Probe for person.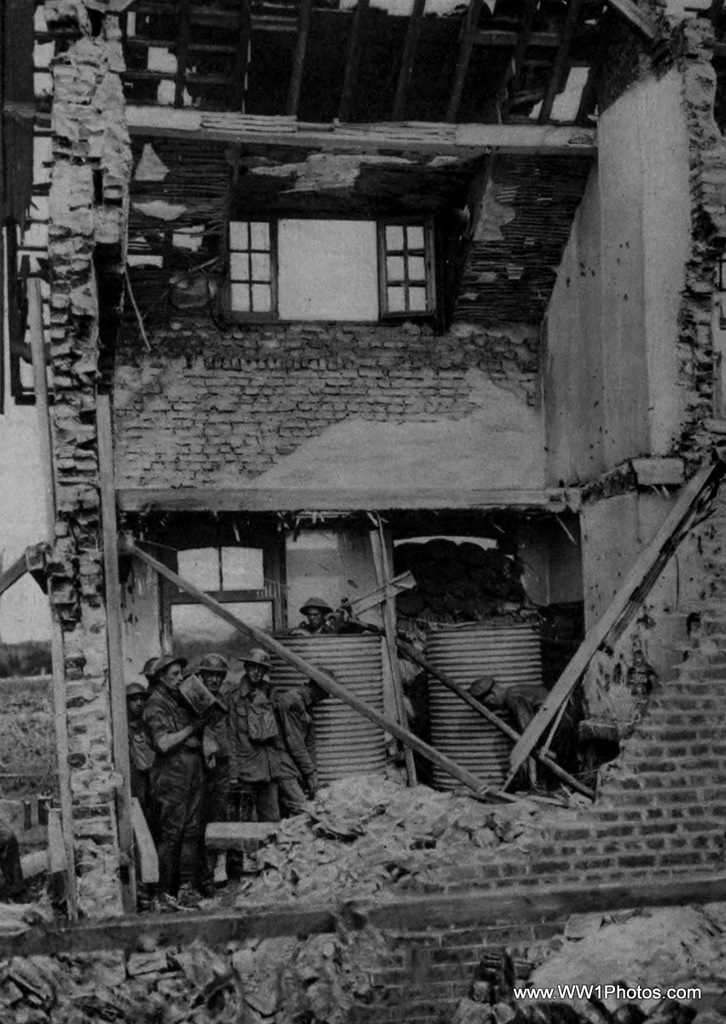
Probe result: x1=276 y1=592 x2=356 y2=643.
